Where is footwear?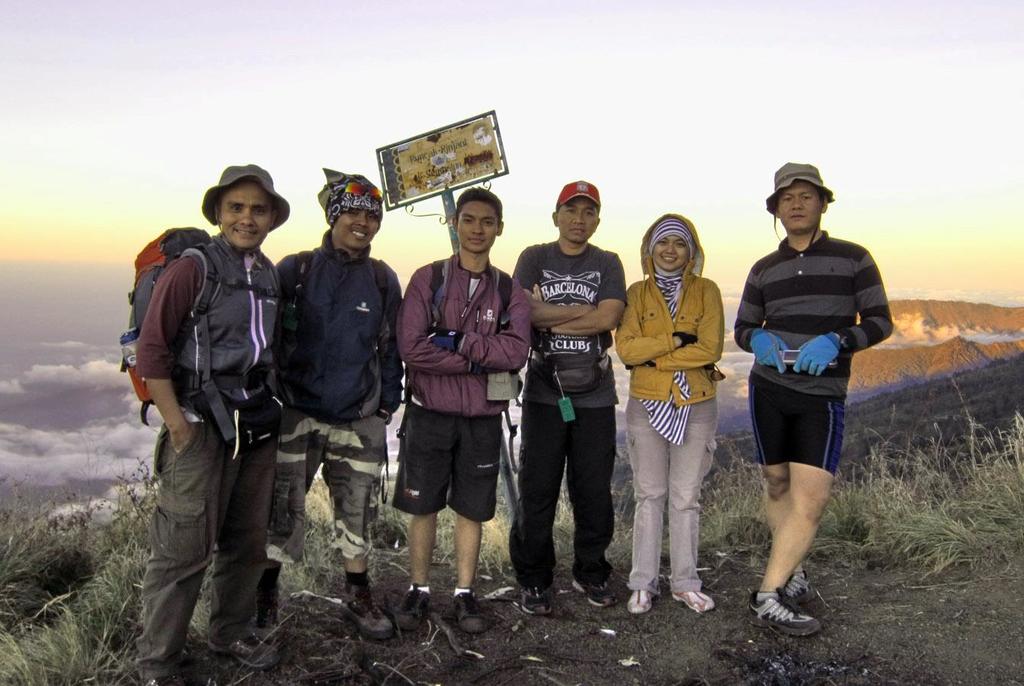
x1=755, y1=580, x2=823, y2=648.
